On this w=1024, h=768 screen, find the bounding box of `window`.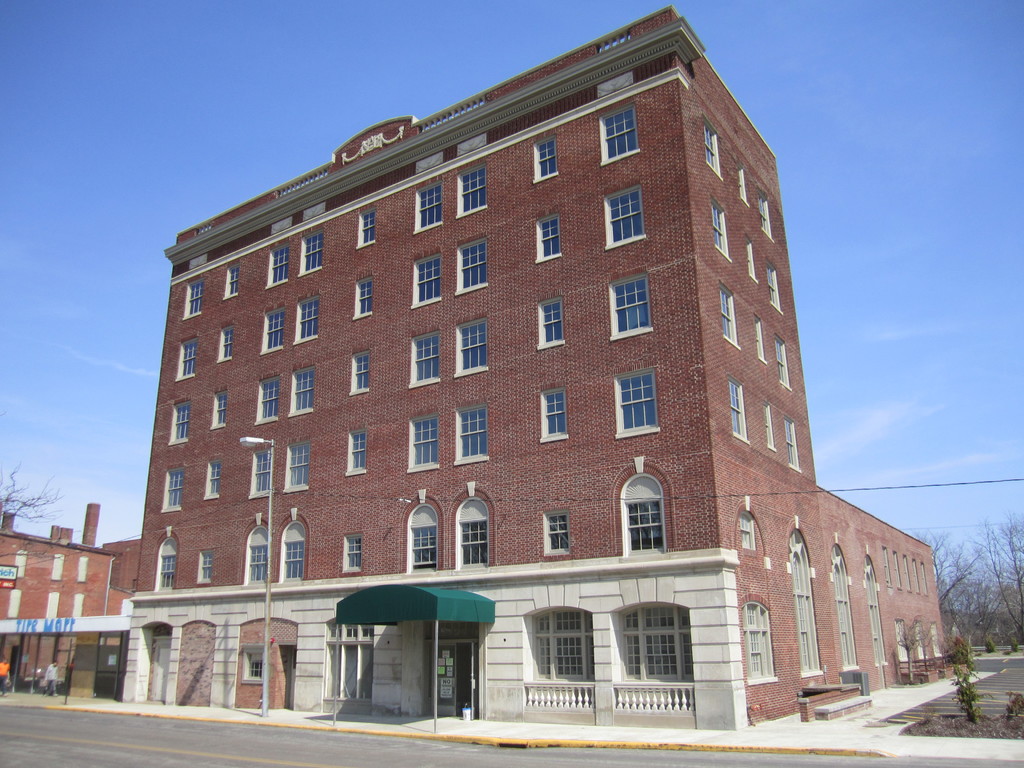
Bounding box: x1=281 y1=544 x2=307 y2=584.
